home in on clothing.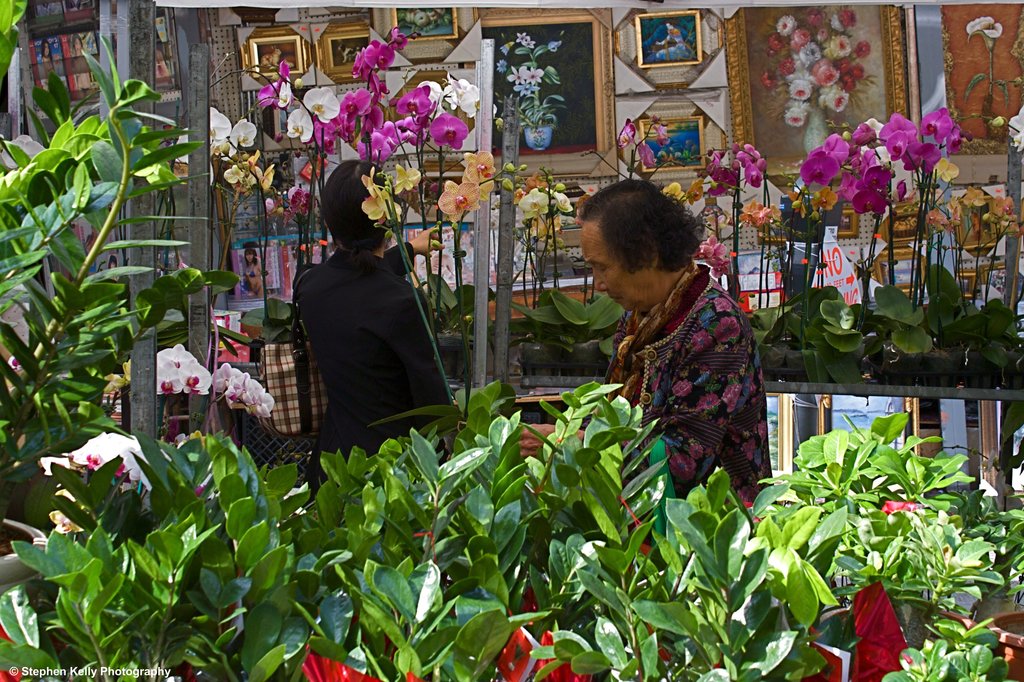
Homed in at select_region(583, 249, 770, 508).
